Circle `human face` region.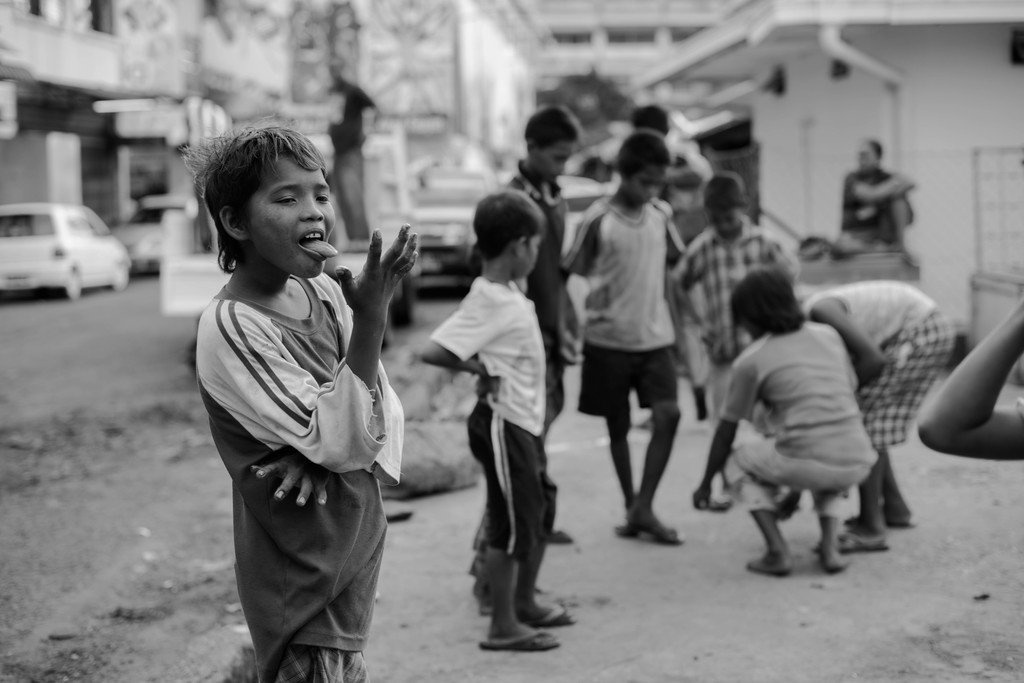
Region: select_region(524, 234, 545, 281).
